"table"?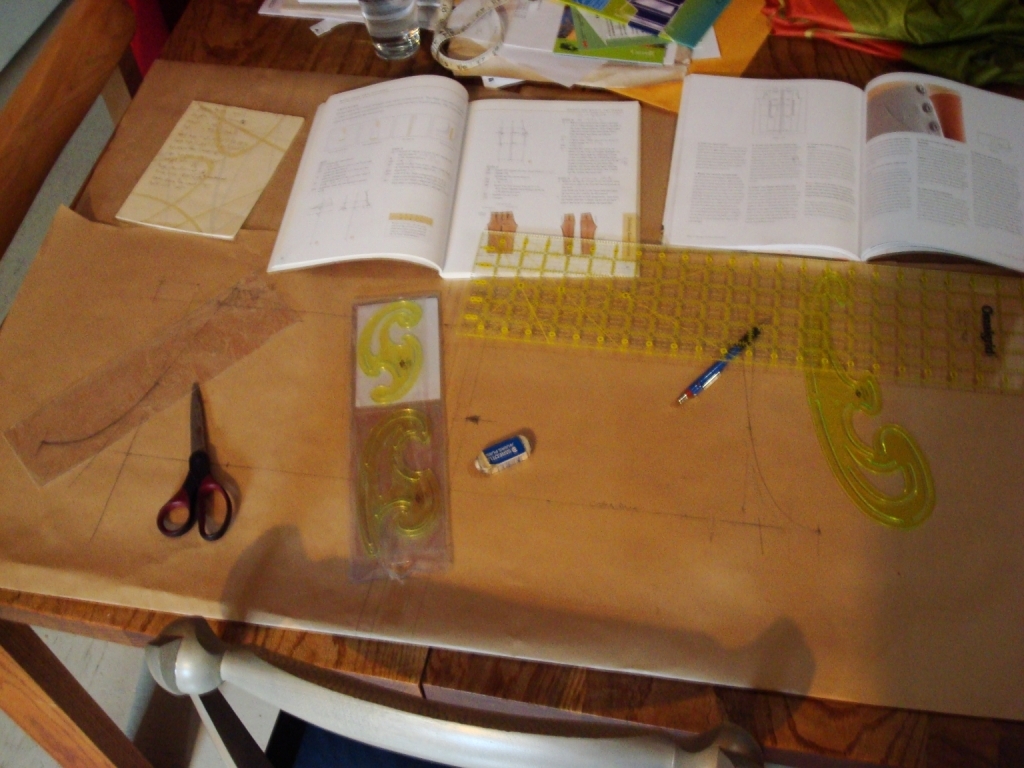
BBox(0, 0, 1023, 767)
